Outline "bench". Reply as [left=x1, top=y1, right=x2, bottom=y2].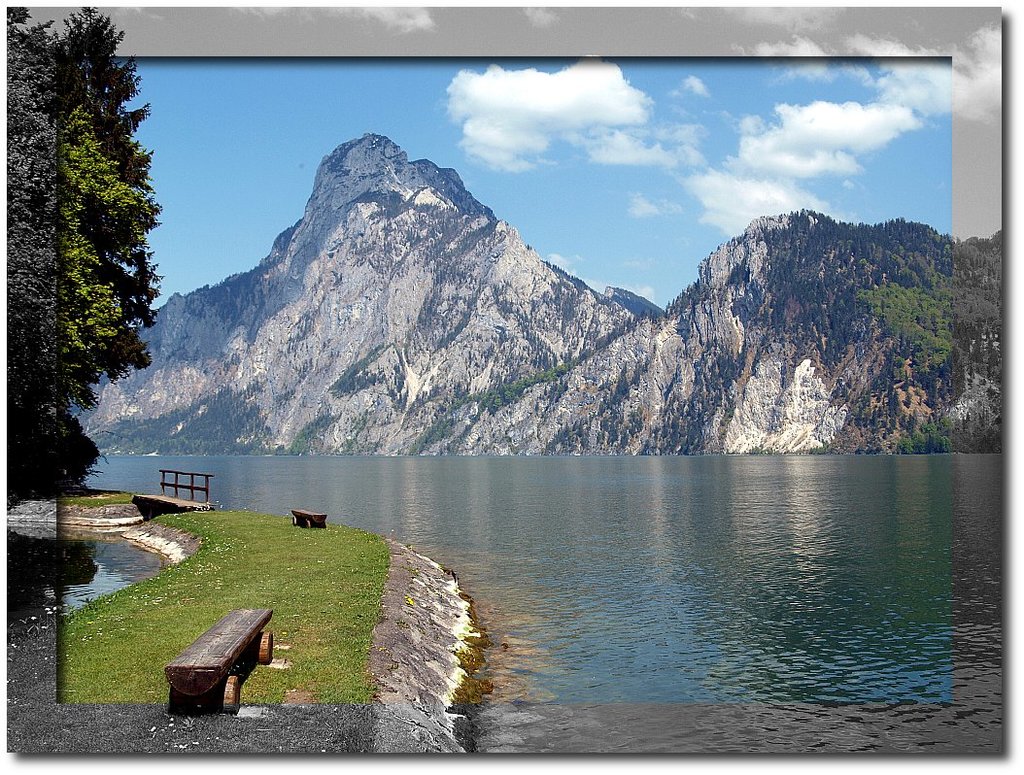
[left=169, top=604, right=284, bottom=714].
